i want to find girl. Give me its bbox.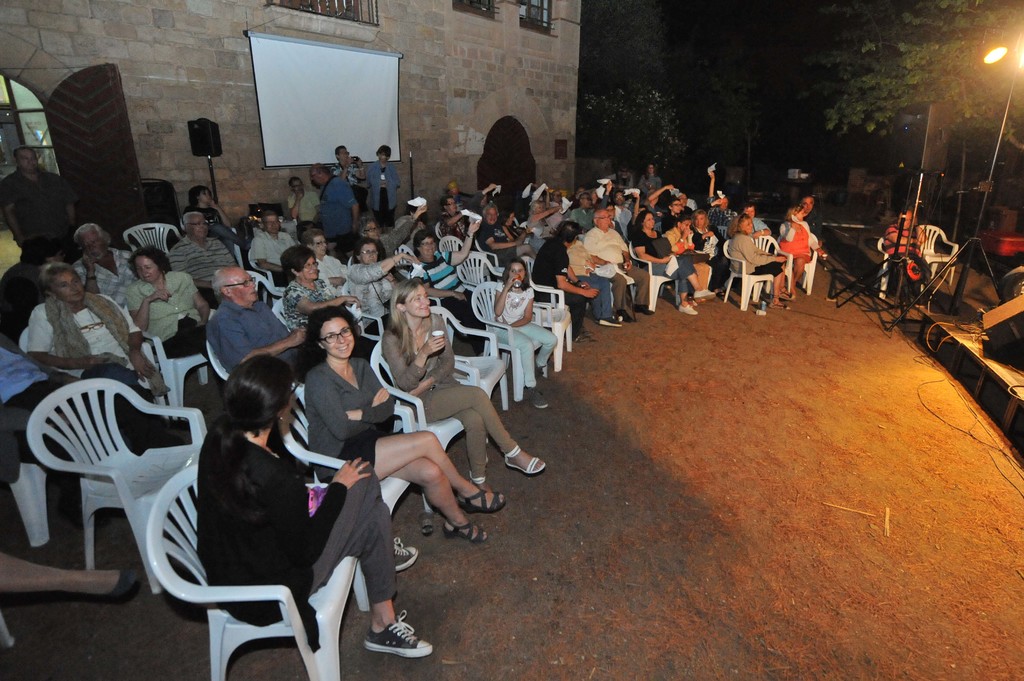
Rect(492, 256, 557, 408).
